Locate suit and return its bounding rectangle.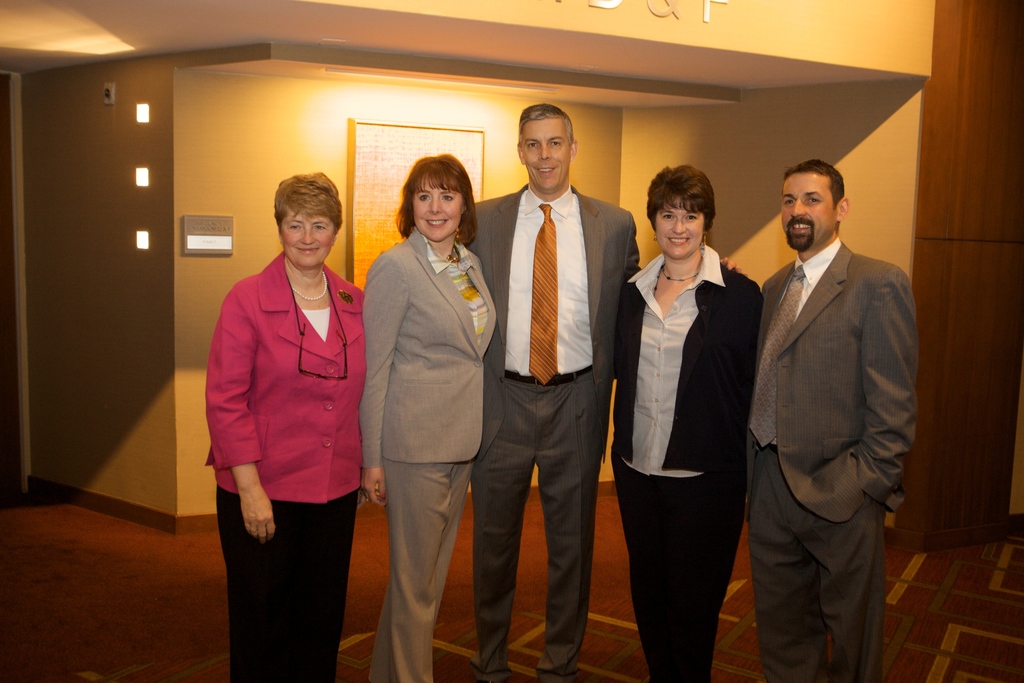
(left=745, top=235, right=918, bottom=682).
